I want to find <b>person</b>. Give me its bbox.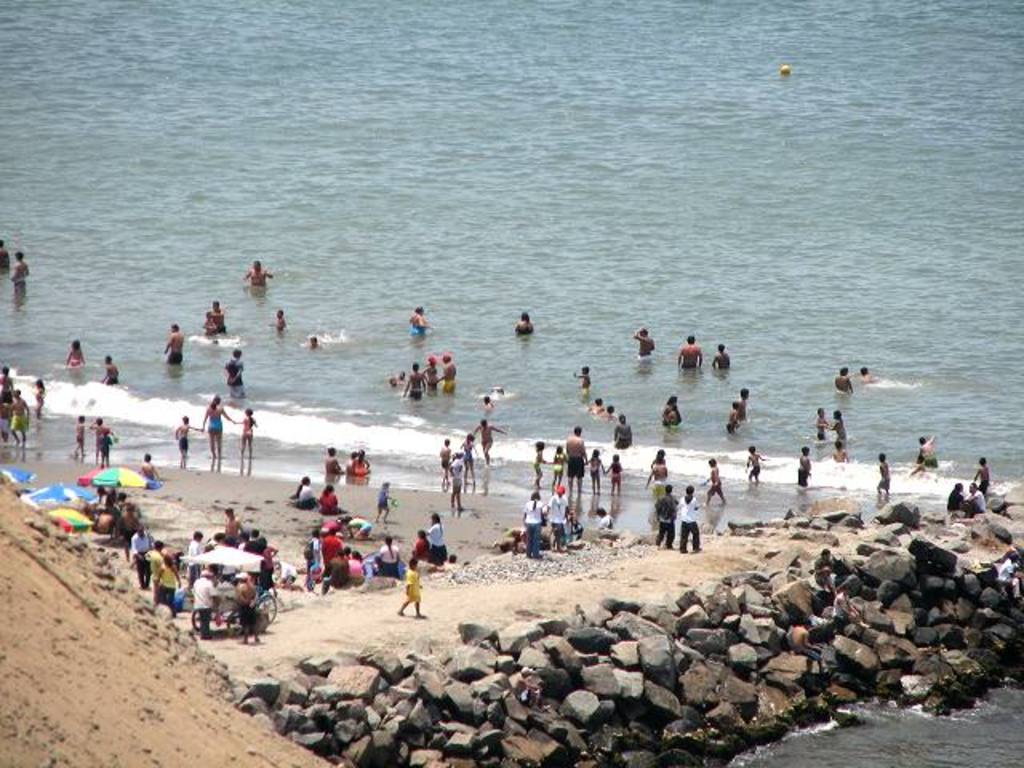
163,323,184,370.
